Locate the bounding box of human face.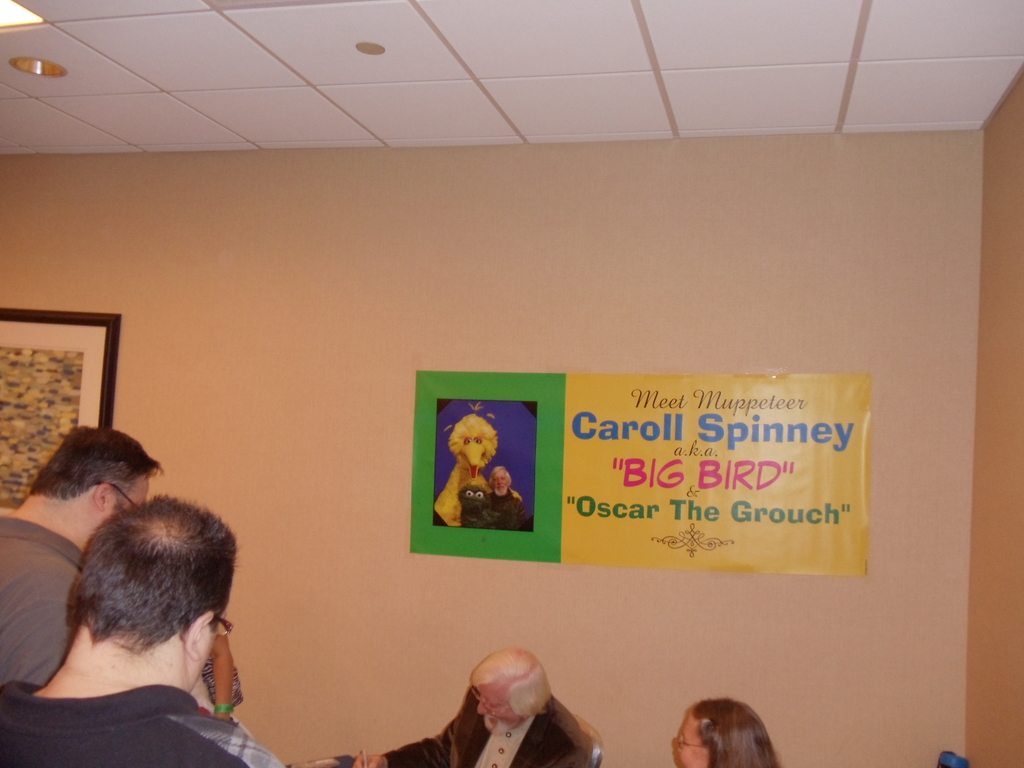
Bounding box: left=676, top=711, right=707, bottom=765.
